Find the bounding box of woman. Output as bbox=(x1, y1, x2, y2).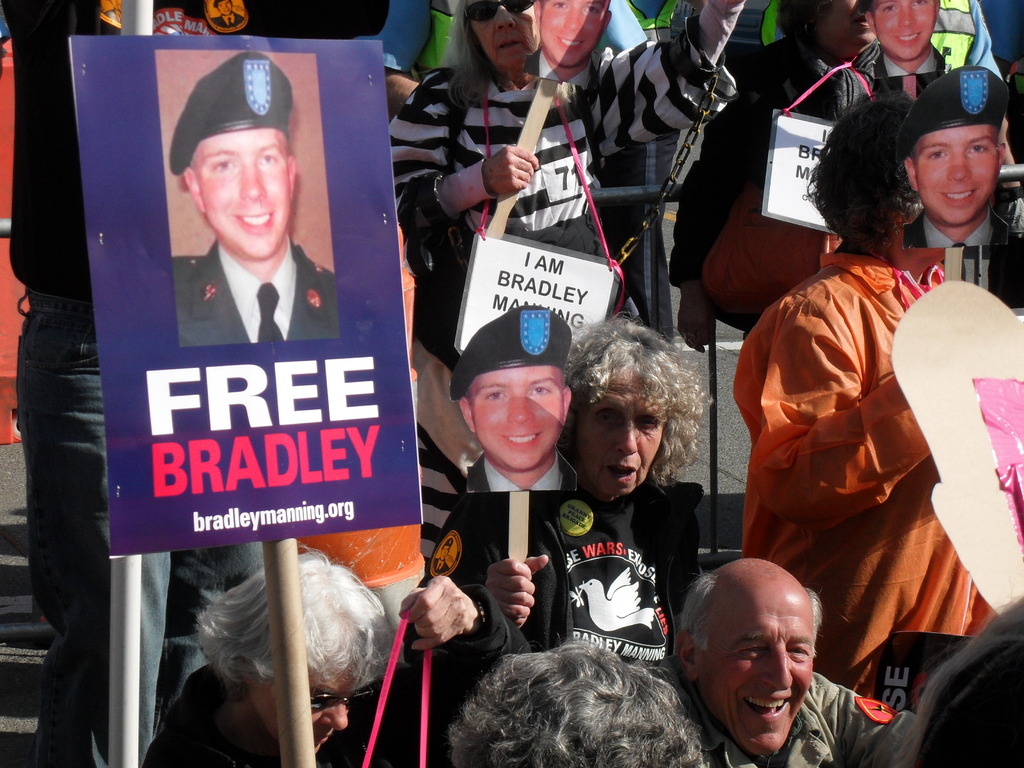
bbox=(138, 527, 449, 750).
